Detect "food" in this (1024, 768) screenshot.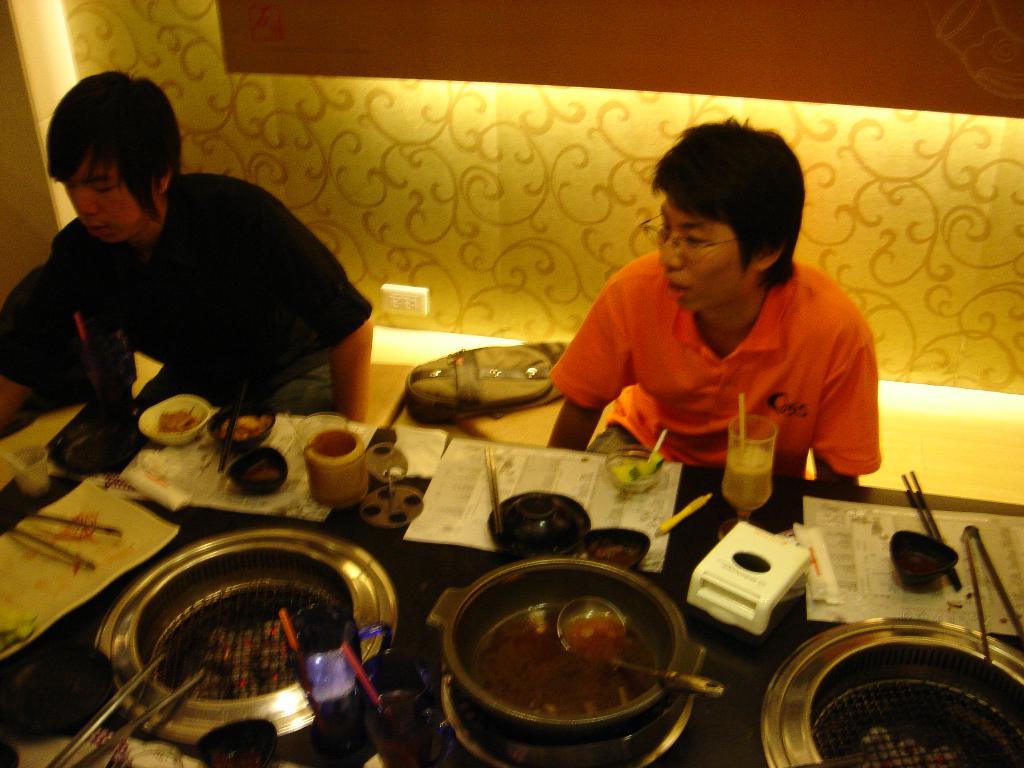
Detection: <bbox>244, 460, 280, 482</bbox>.
